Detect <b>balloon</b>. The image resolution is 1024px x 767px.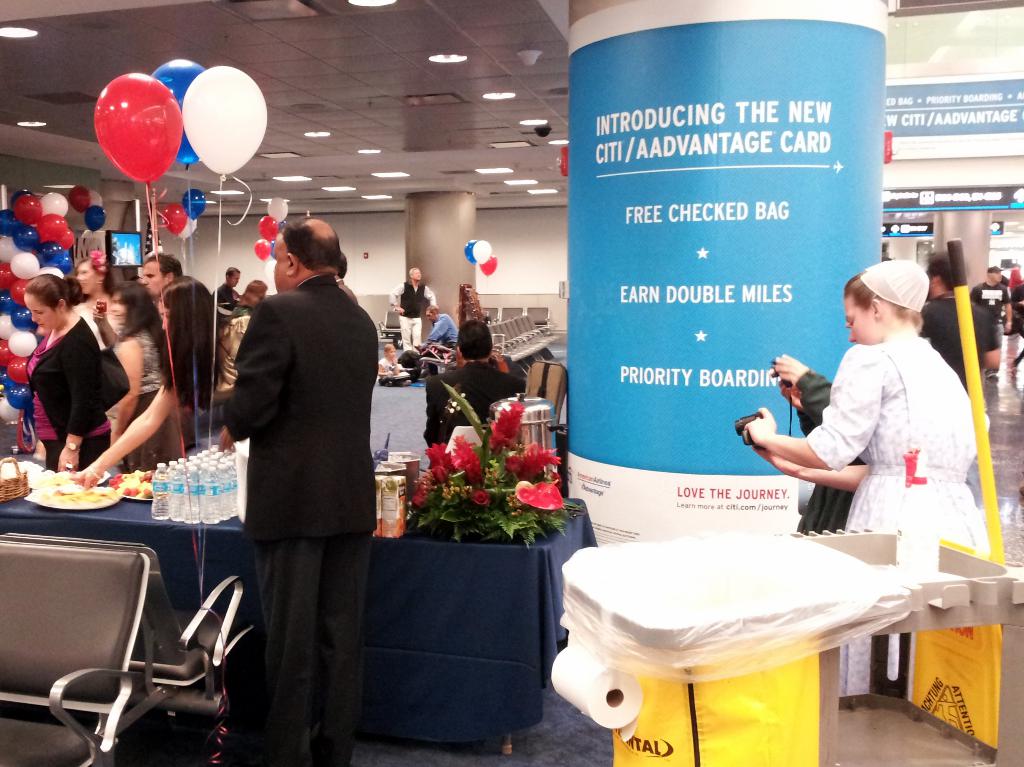
(left=258, top=216, right=278, bottom=242).
